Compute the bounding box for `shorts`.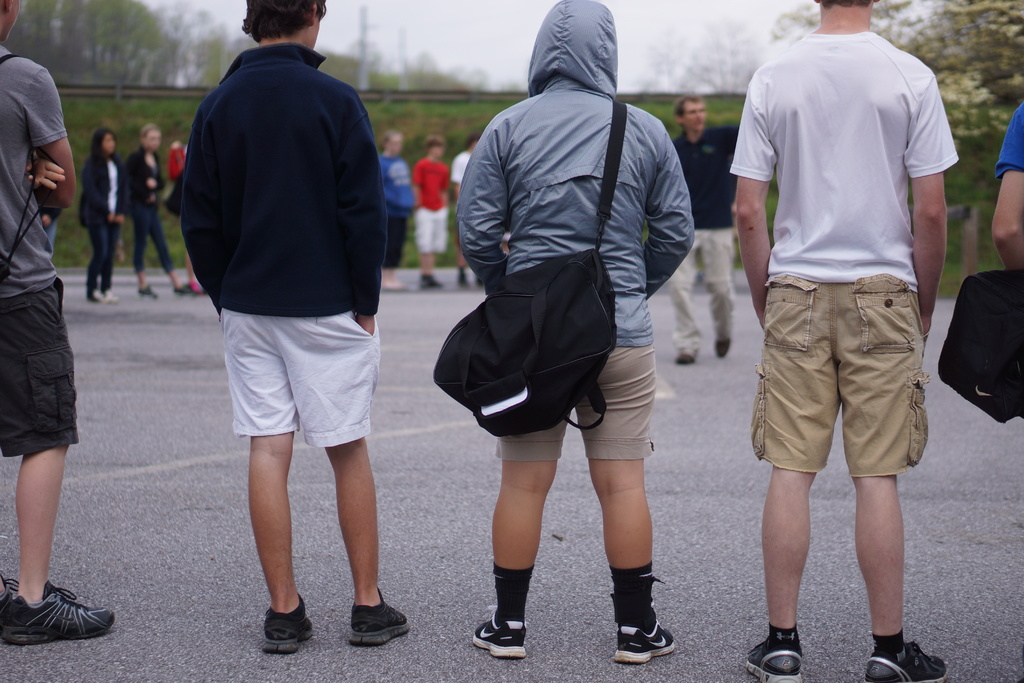
412,206,444,250.
